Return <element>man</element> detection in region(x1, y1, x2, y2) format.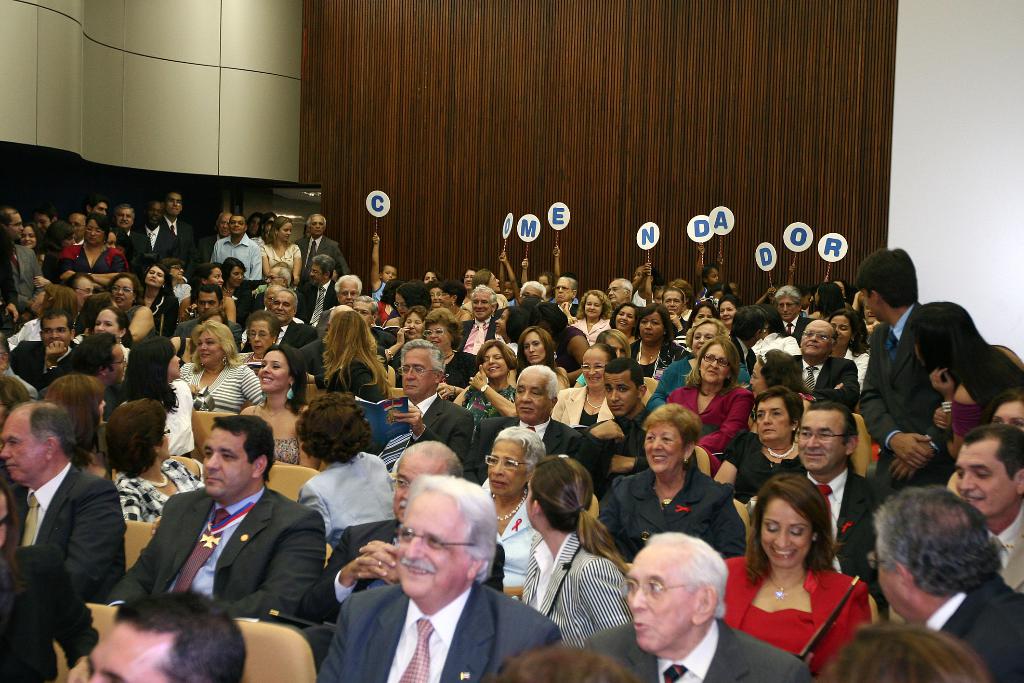
region(296, 254, 337, 327).
